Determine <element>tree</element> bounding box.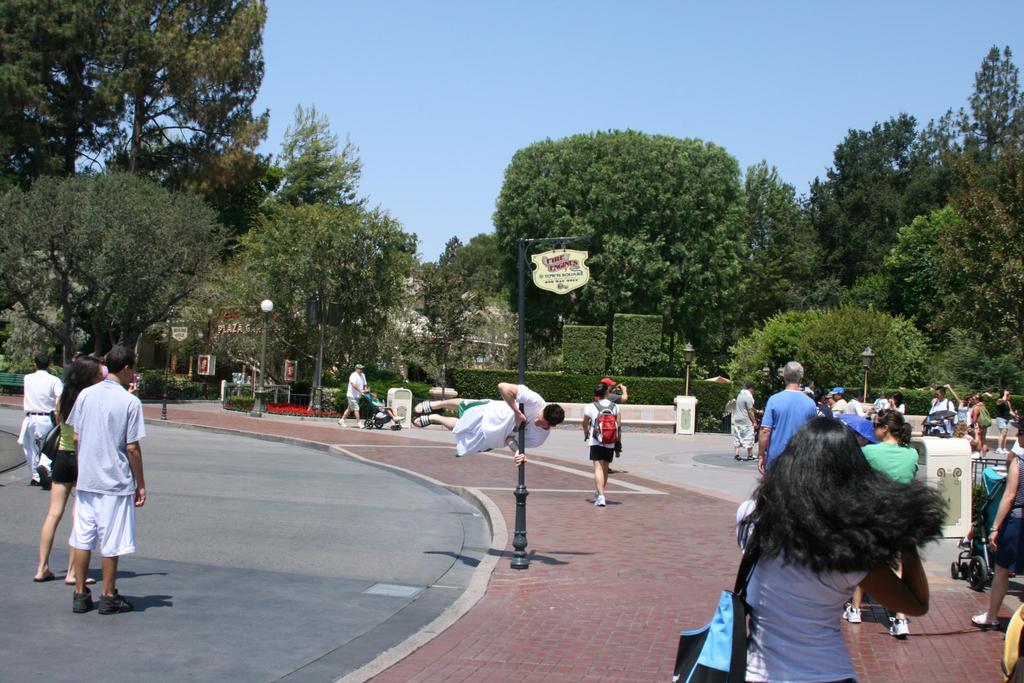
Determined: (left=258, top=105, right=425, bottom=235).
